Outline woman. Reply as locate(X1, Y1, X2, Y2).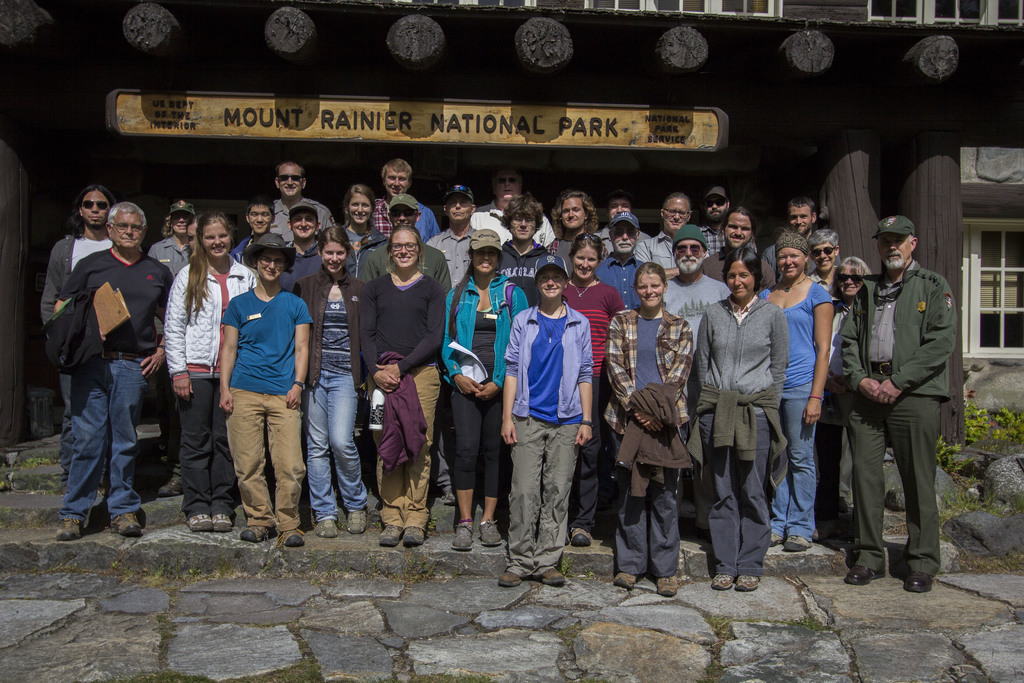
locate(502, 249, 594, 586).
